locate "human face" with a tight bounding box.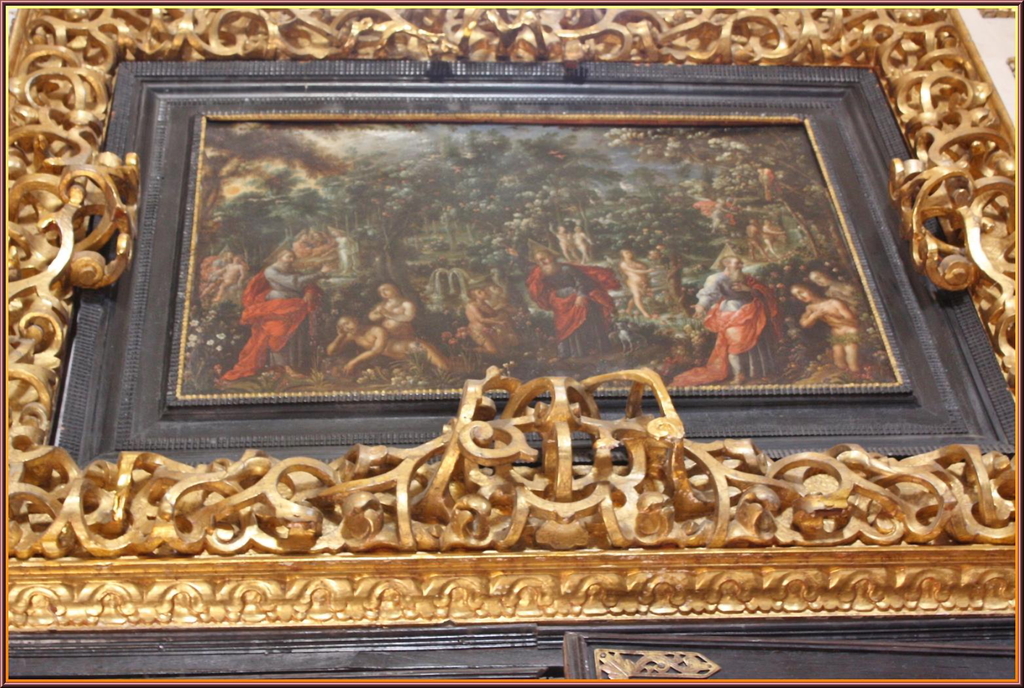
728, 255, 744, 279.
